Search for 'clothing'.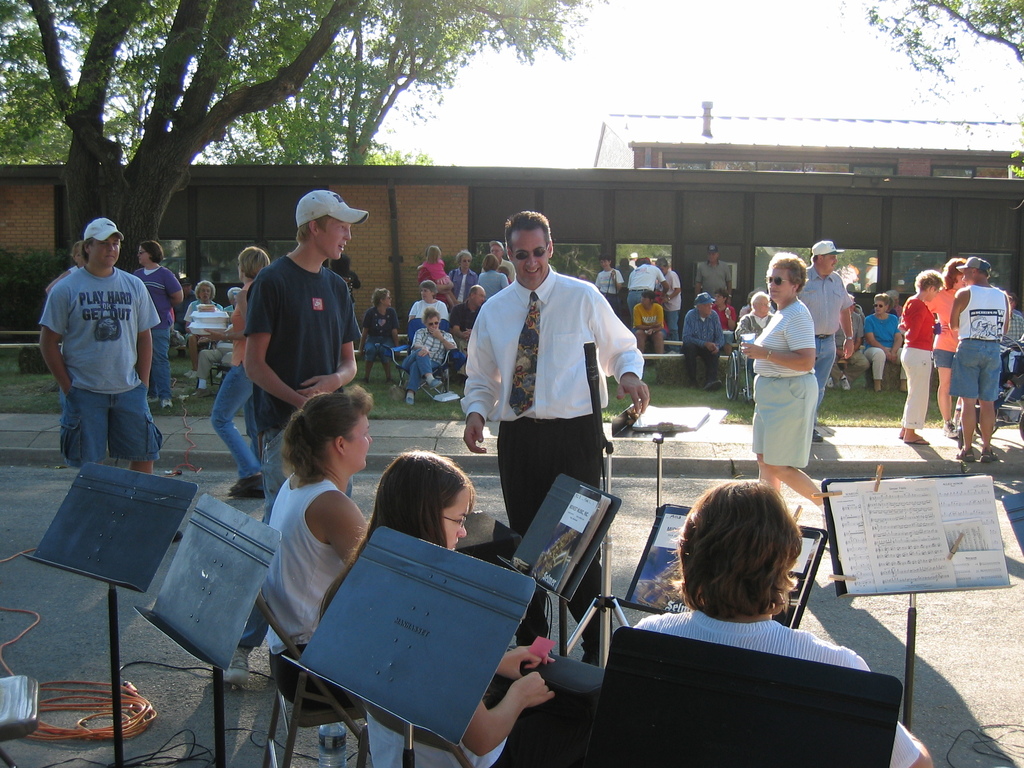
Found at left=257, top=467, right=353, bottom=712.
